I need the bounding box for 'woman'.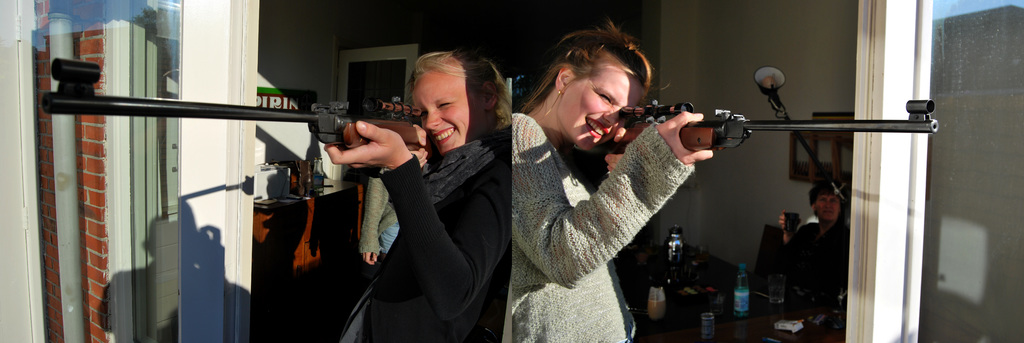
Here it is: Rect(514, 25, 717, 342).
